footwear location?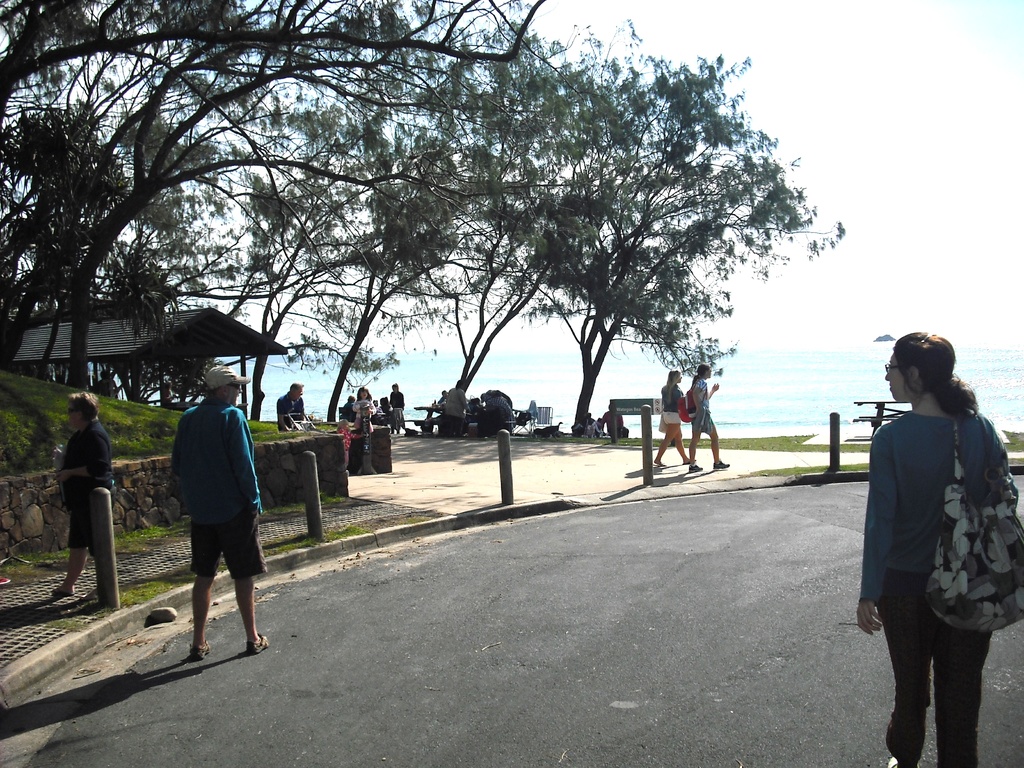
(244,630,268,655)
